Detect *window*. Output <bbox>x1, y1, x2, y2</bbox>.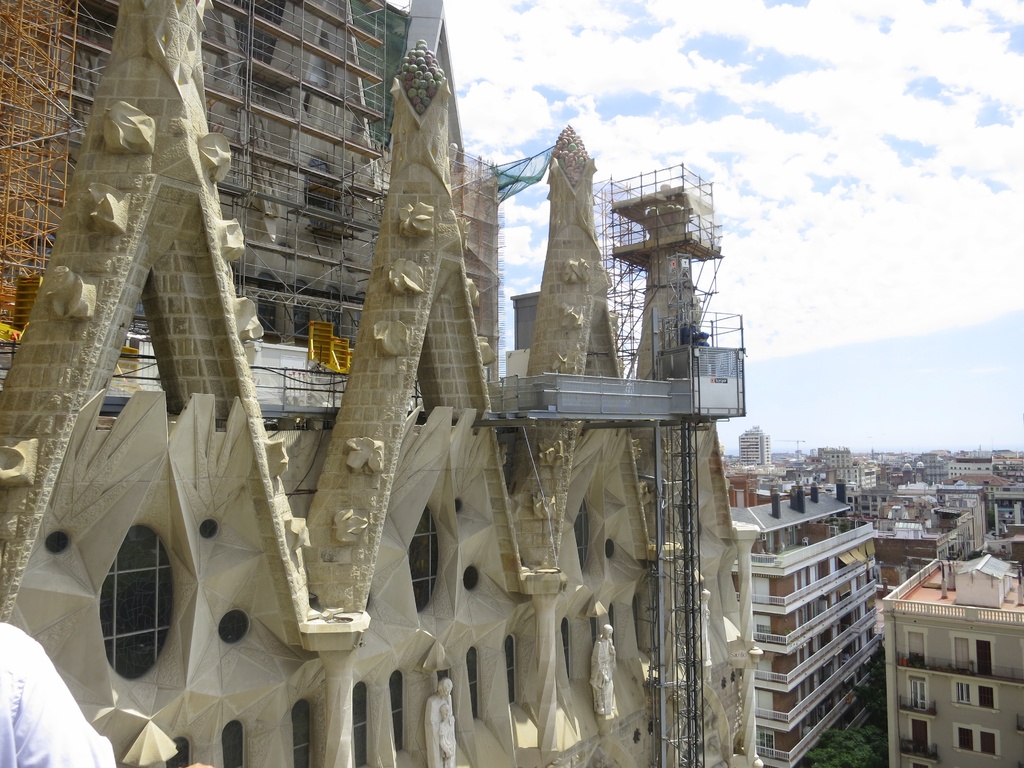
<bbox>408, 507, 440, 614</bbox>.
